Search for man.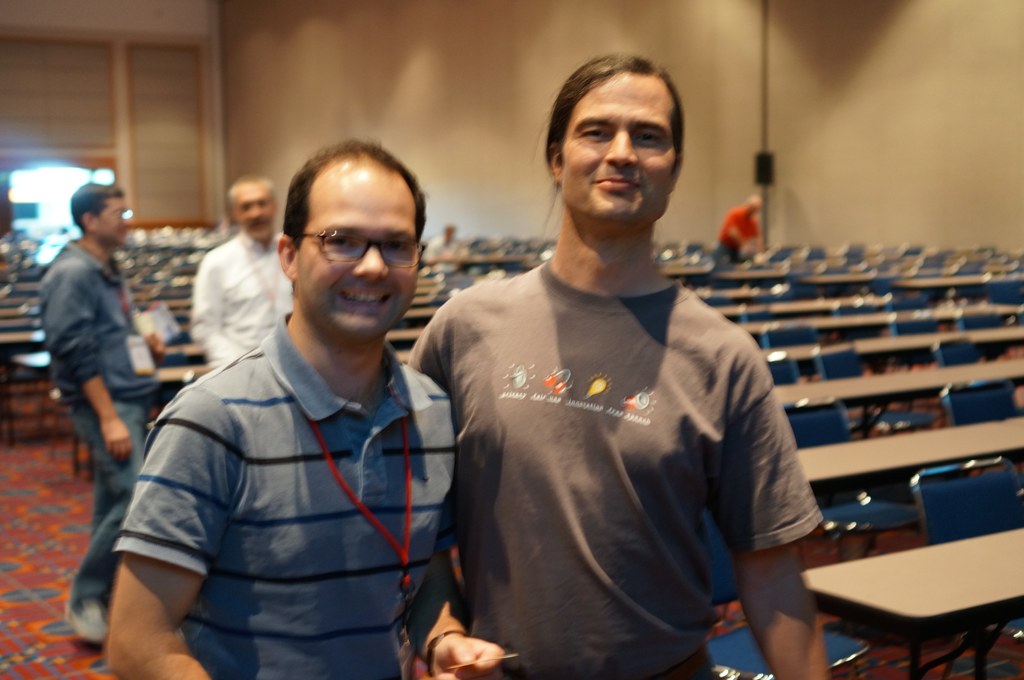
Found at Rect(97, 130, 486, 679).
